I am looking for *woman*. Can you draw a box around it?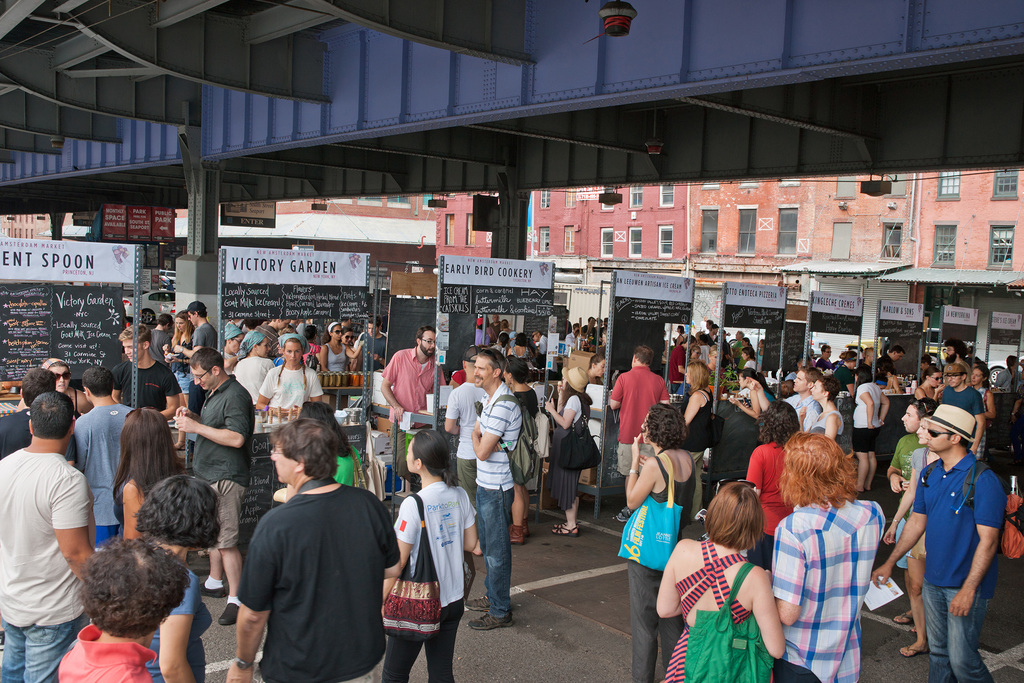
Sure, the bounding box is bbox=(342, 329, 355, 344).
